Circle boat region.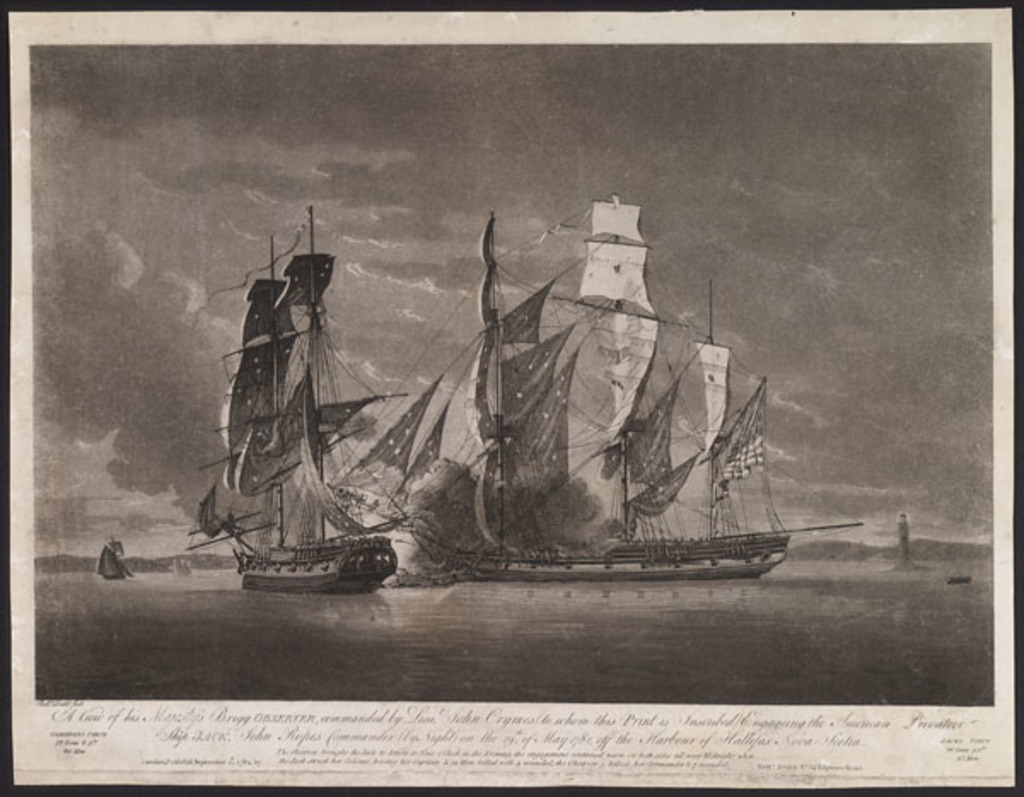
Region: [left=317, top=213, right=809, bottom=609].
